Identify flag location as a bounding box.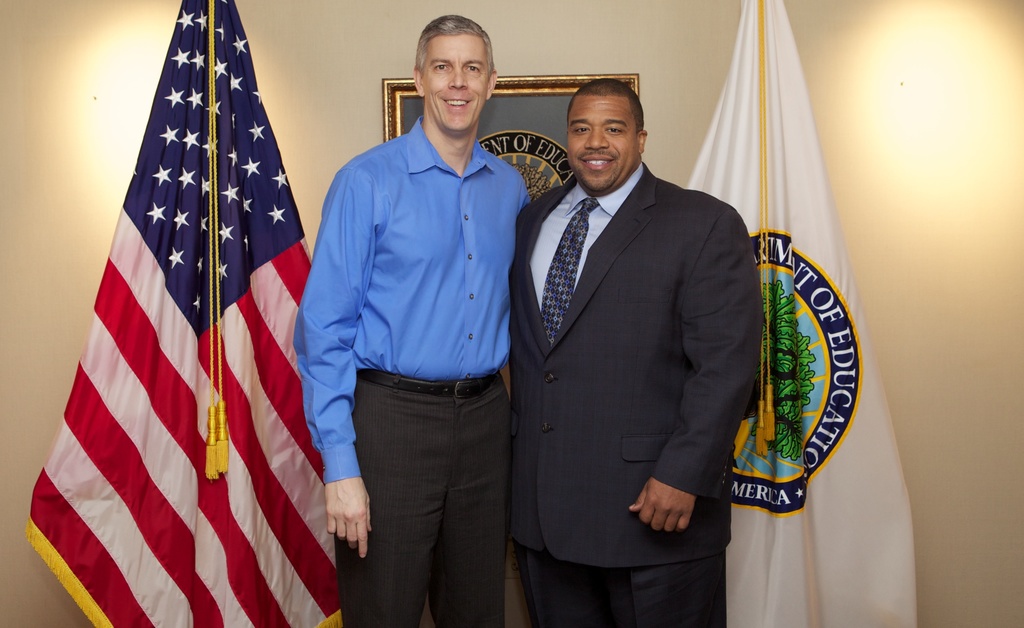
x1=687, y1=0, x2=925, y2=627.
